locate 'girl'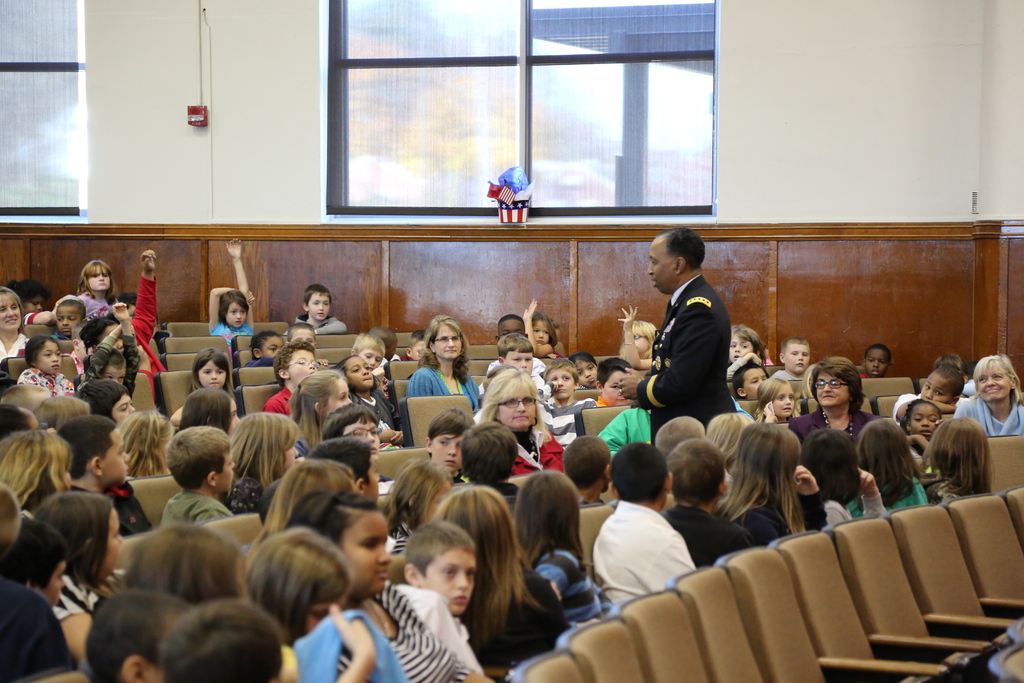
(left=975, top=362, right=1016, bottom=440)
